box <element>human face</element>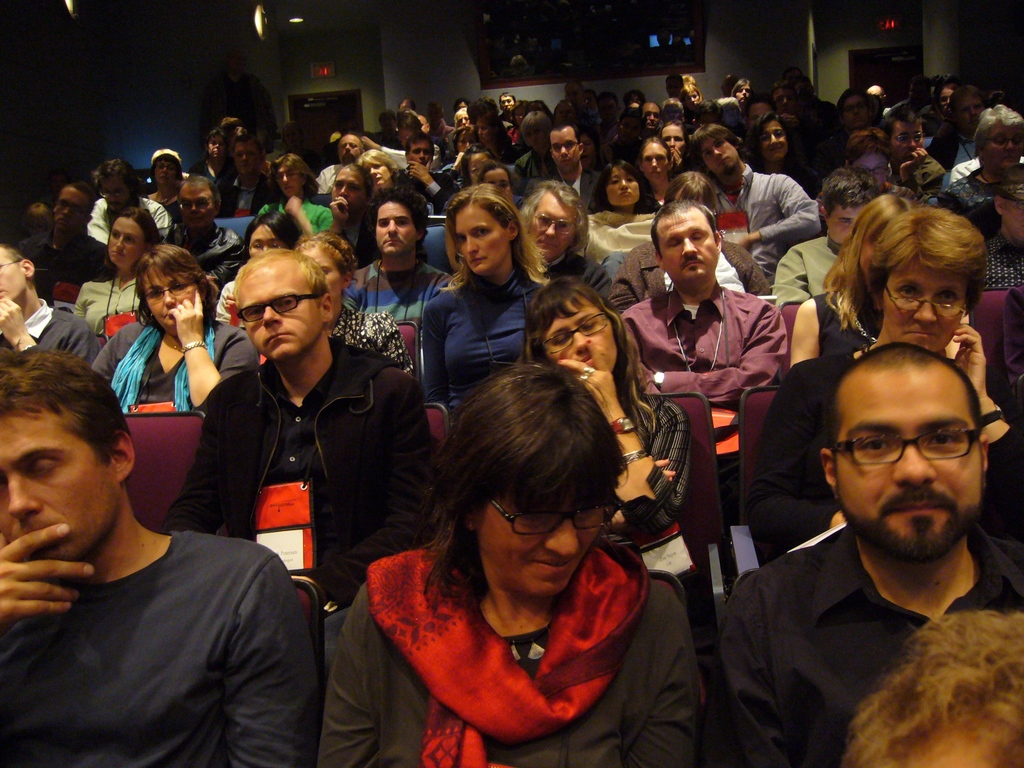
box(276, 164, 303, 198)
